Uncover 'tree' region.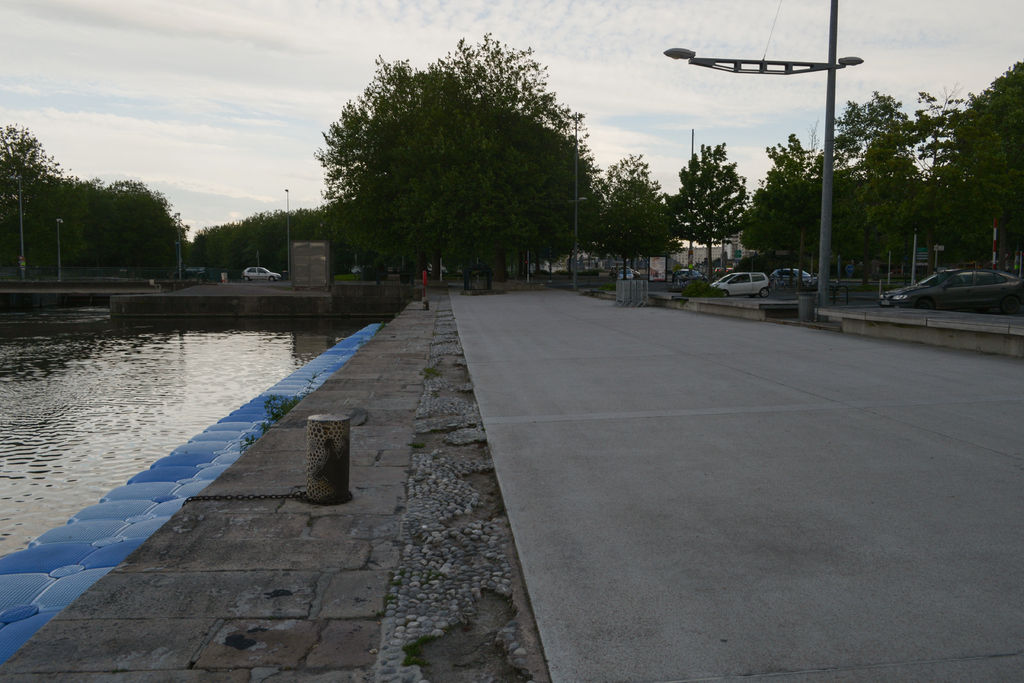
Uncovered: BBox(744, 133, 824, 272).
